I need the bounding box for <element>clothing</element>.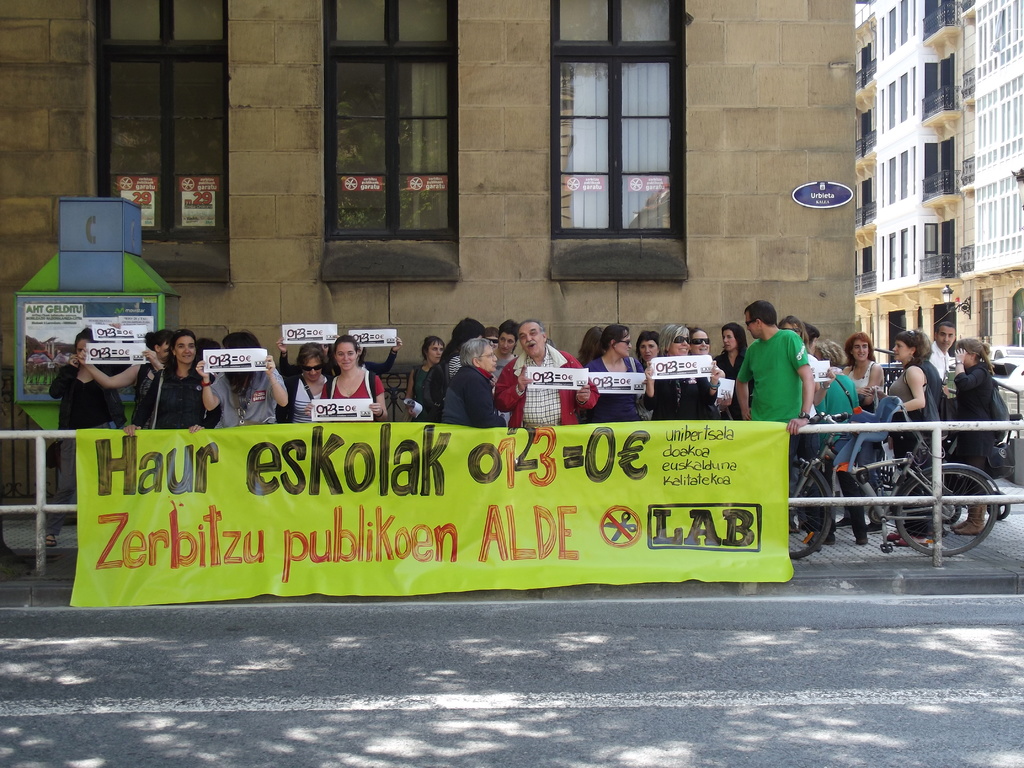
Here it is: left=494, top=351, right=595, bottom=415.
